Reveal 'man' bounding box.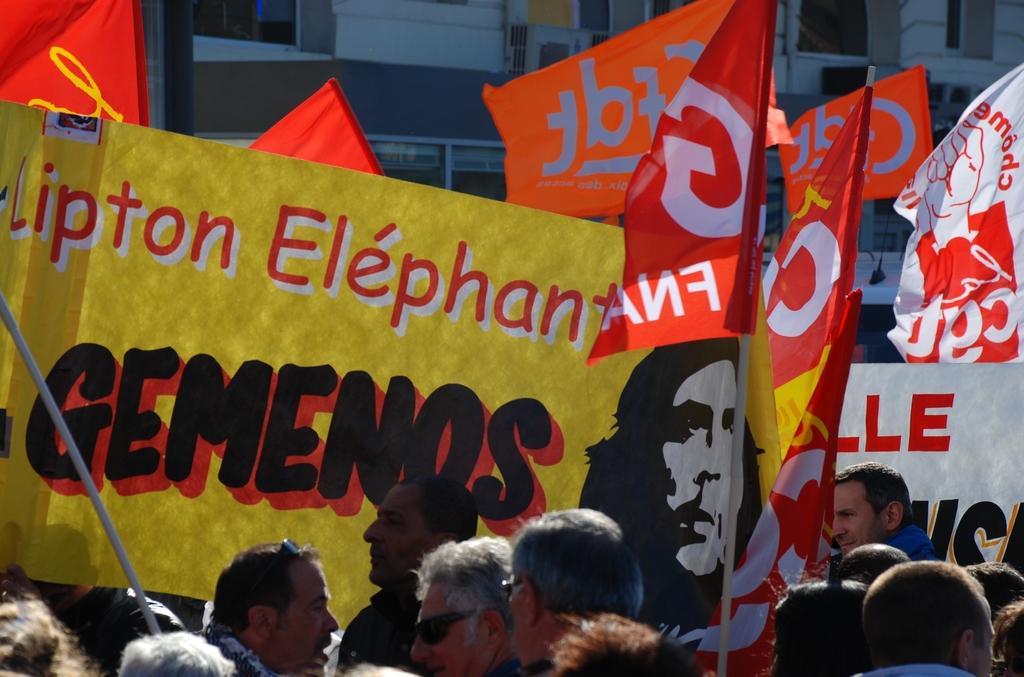
Revealed: <bbox>584, 338, 766, 664</bbox>.
